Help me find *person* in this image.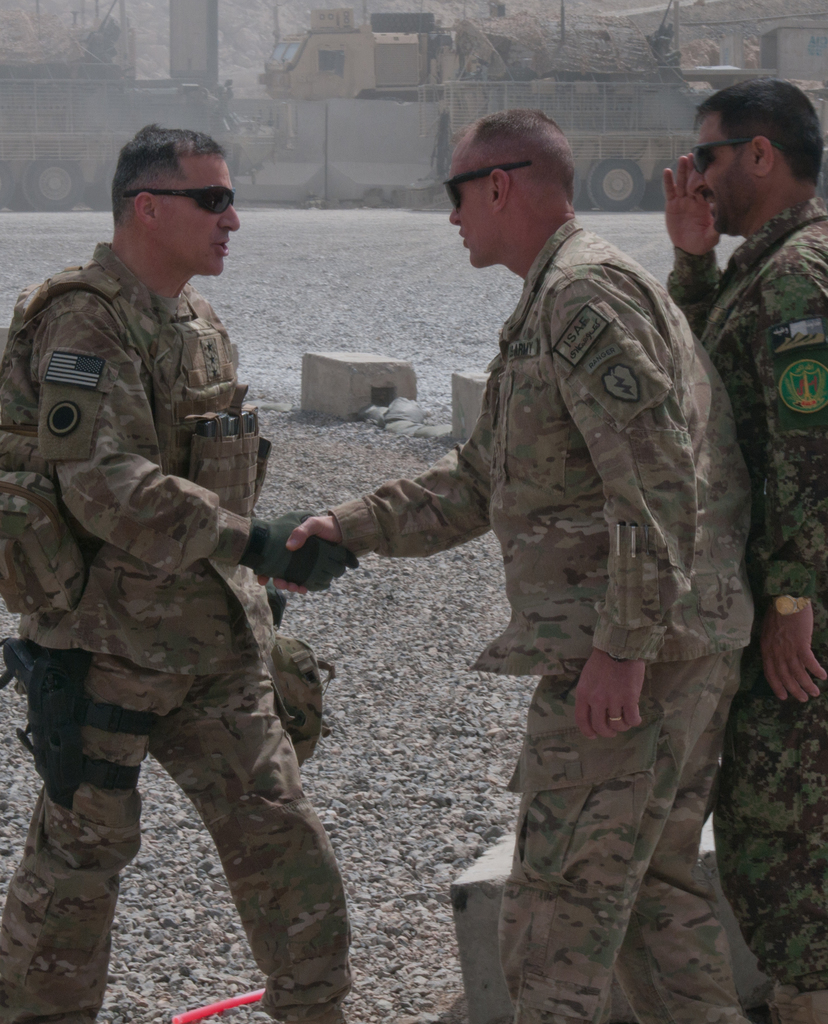
Found it: crop(280, 115, 753, 1023).
